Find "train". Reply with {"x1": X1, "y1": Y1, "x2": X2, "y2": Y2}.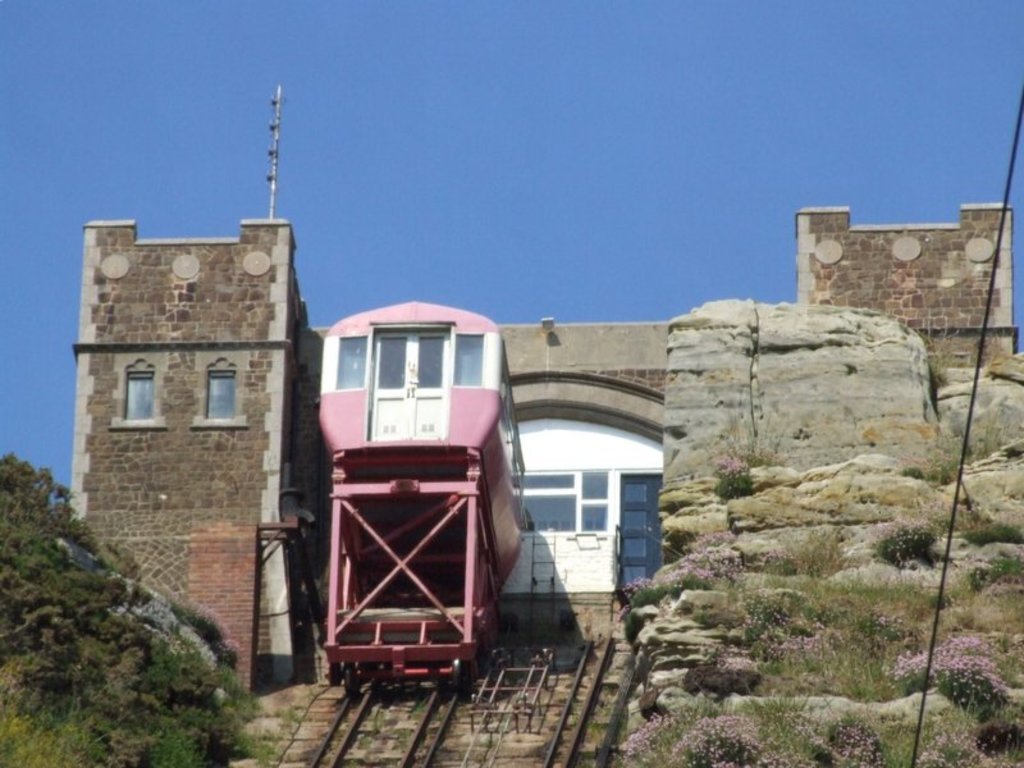
{"x1": 311, "y1": 300, "x2": 531, "y2": 694}.
